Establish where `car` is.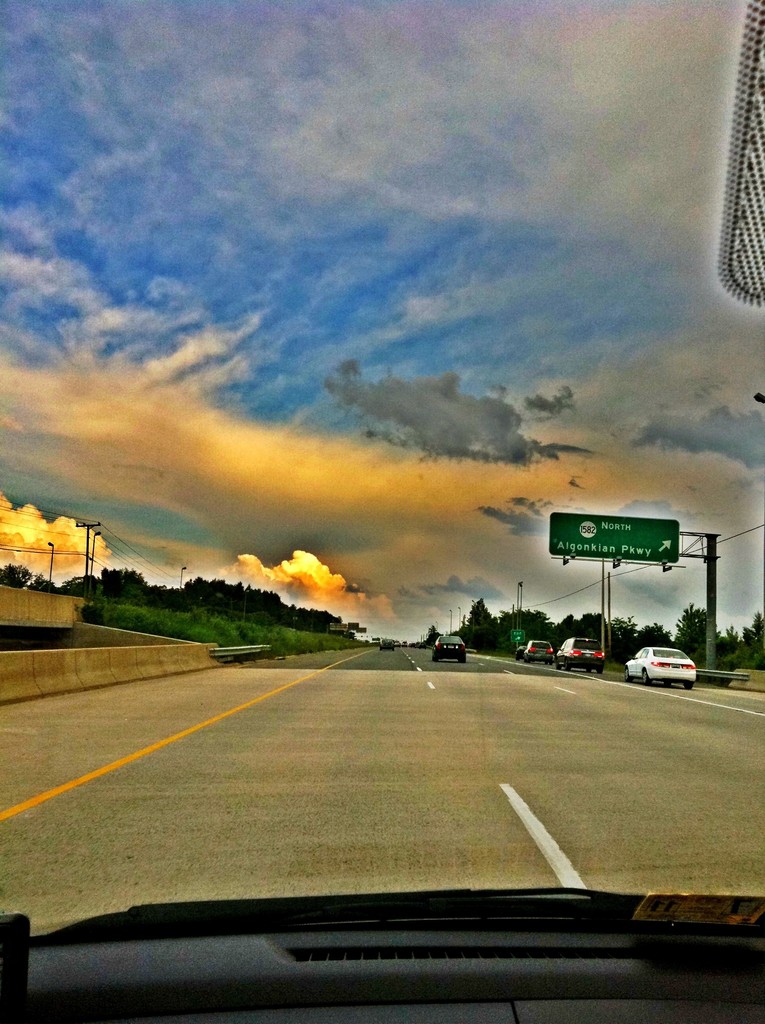
Established at detection(629, 641, 694, 687).
